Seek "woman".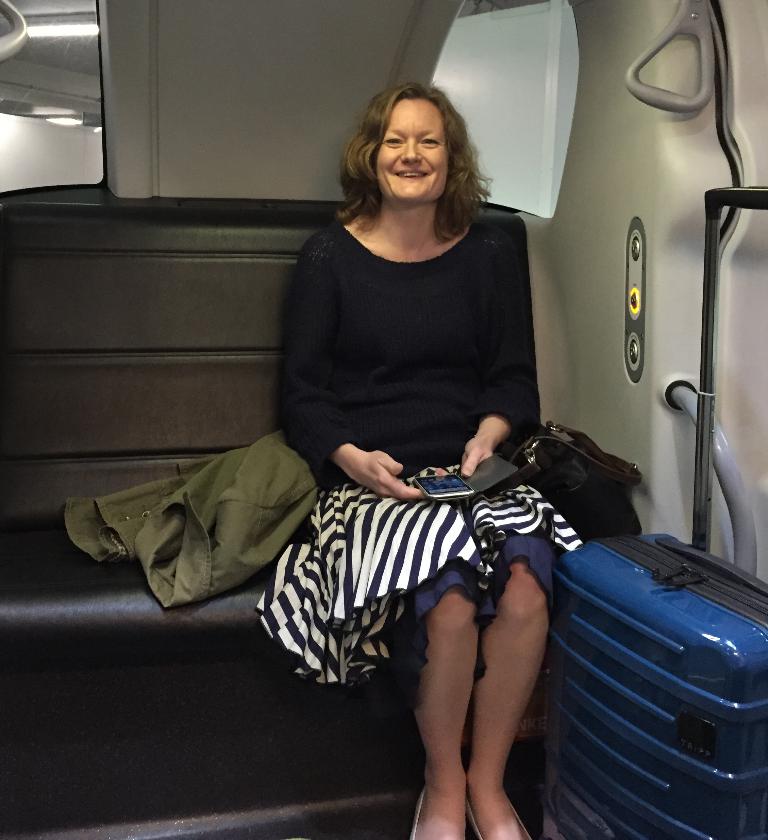
locate(255, 65, 593, 839).
